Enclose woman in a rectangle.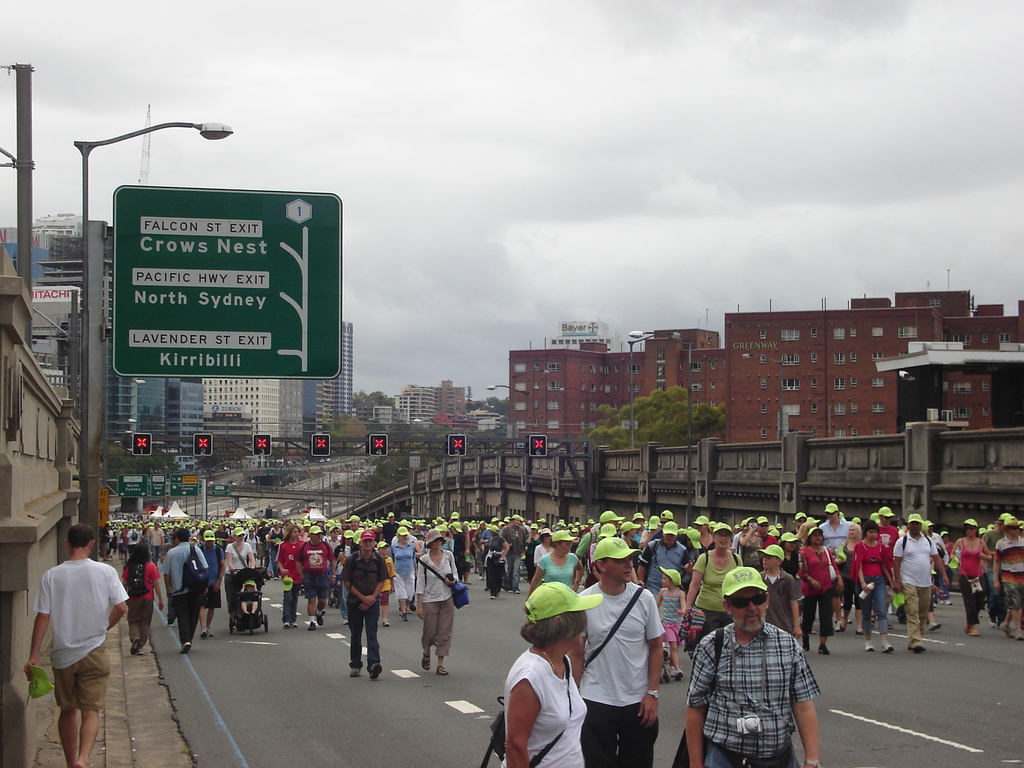
box=[526, 529, 584, 596].
